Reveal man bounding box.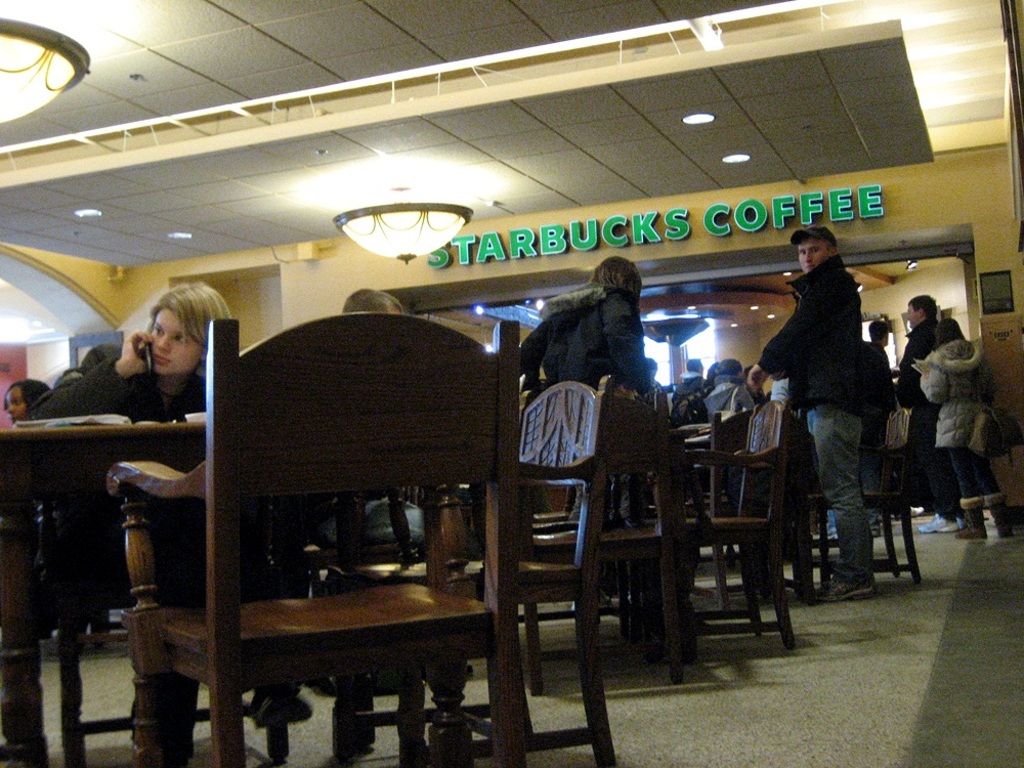
Revealed: select_region(744, 232, 868, 608).
